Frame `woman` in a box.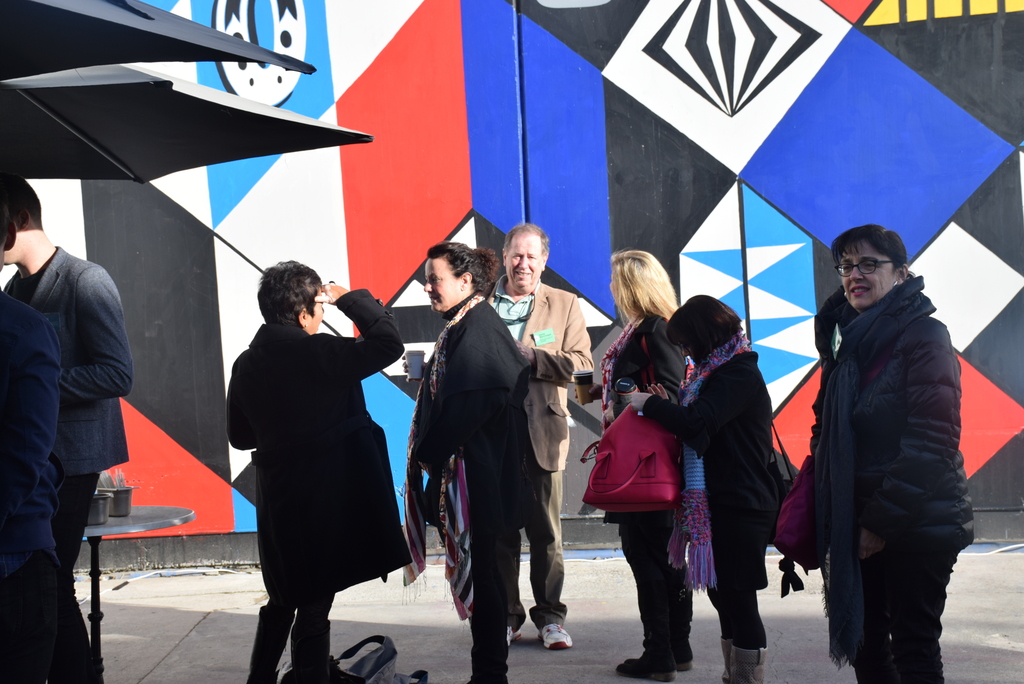
572:247:695:681.
